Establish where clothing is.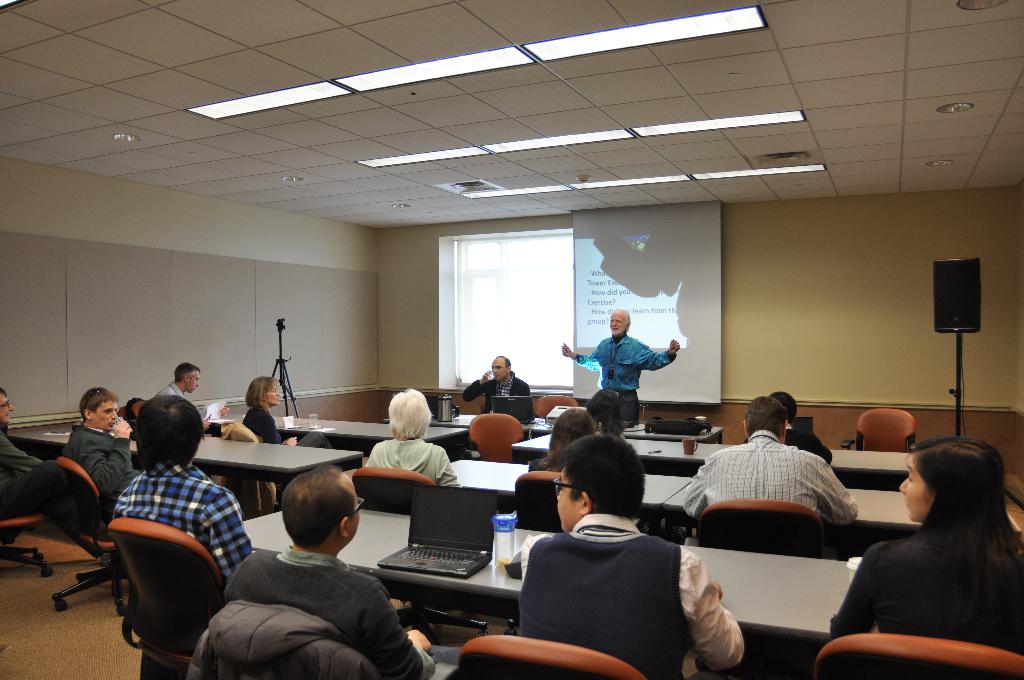
Established at box=[222, 547, 448, 679].
